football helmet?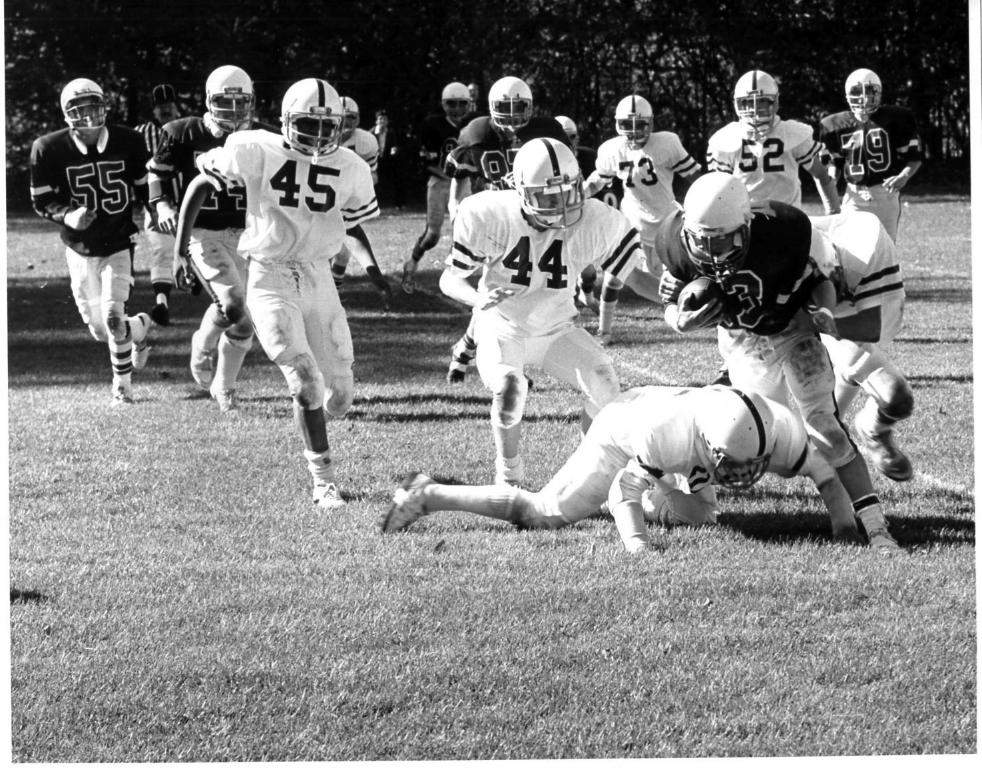
[280, 74, 351, 163]
